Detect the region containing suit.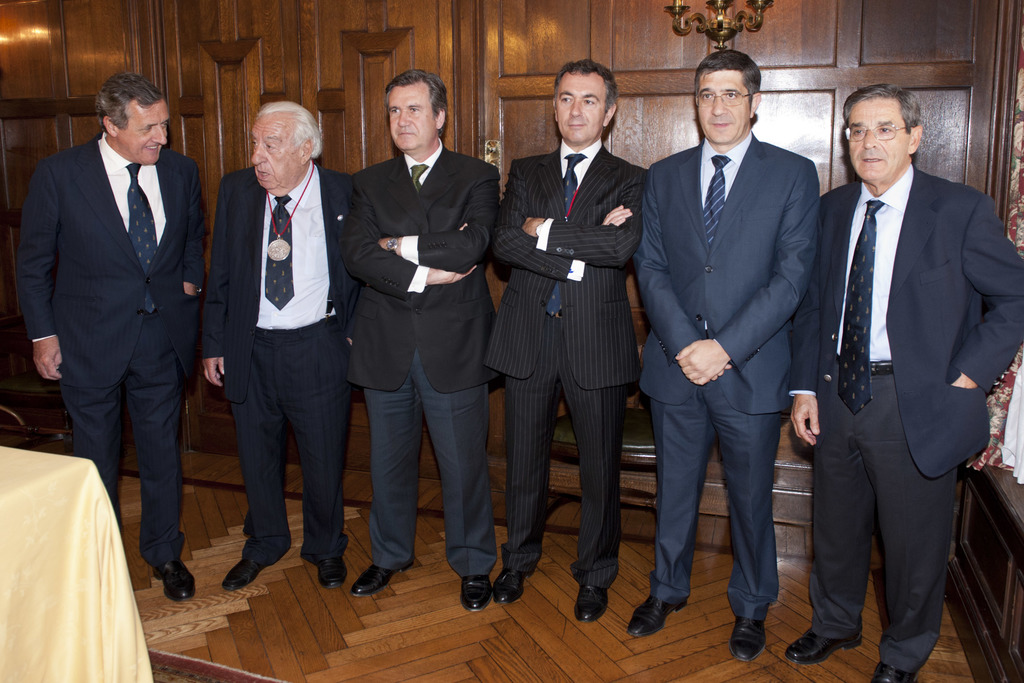
627/133/822/620.
